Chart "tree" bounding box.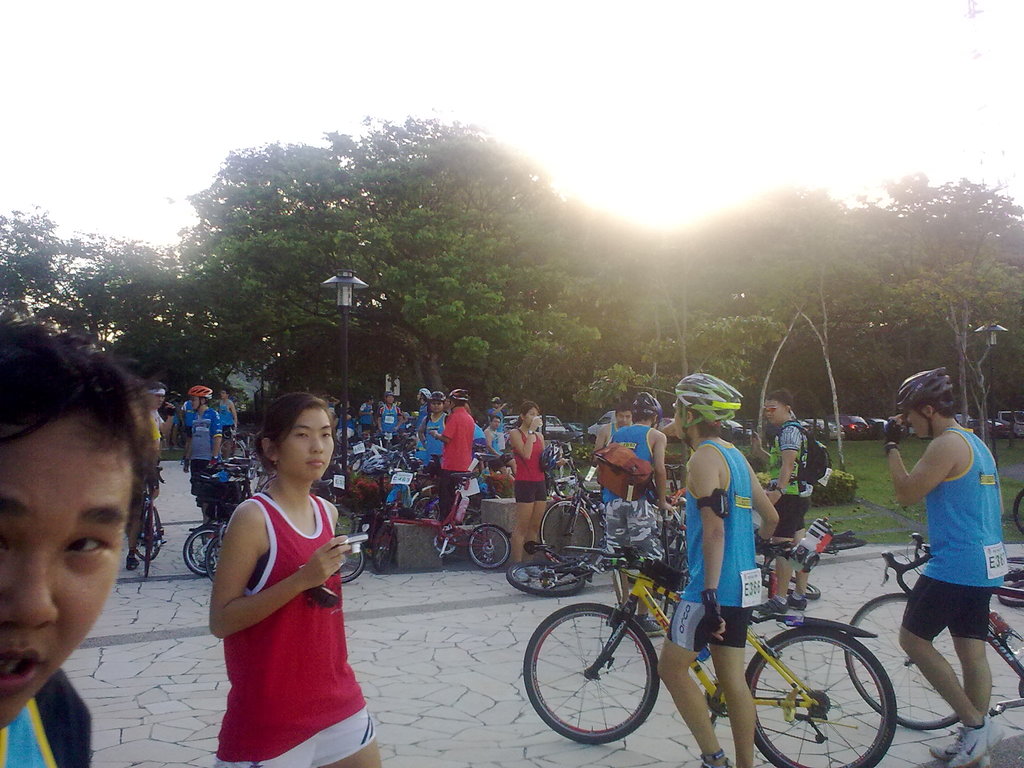
Charted: <bbox>110, 136, 629, 381</bbox>.
